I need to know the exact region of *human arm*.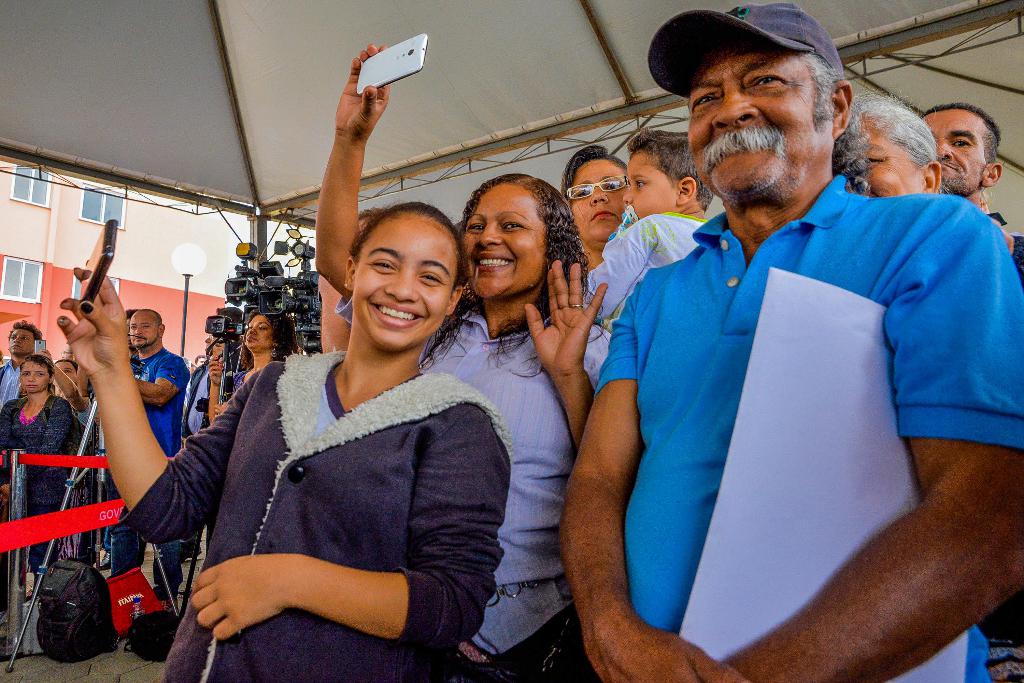
Region: (left=52, top=248, right=262, bottom=562).
